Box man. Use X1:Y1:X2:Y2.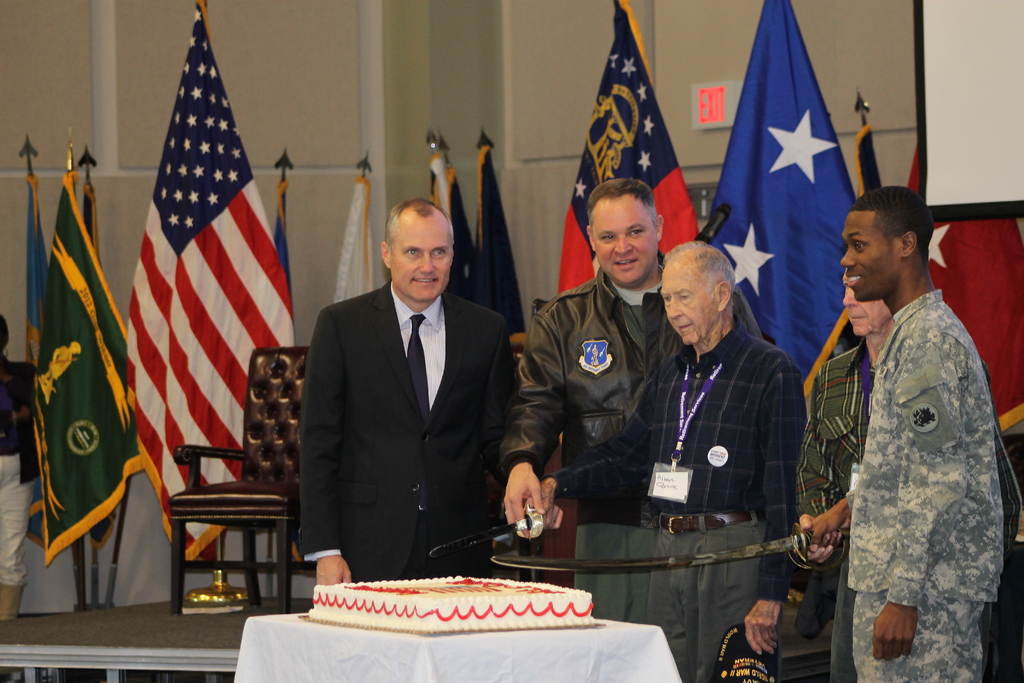
799:266:905:677.
